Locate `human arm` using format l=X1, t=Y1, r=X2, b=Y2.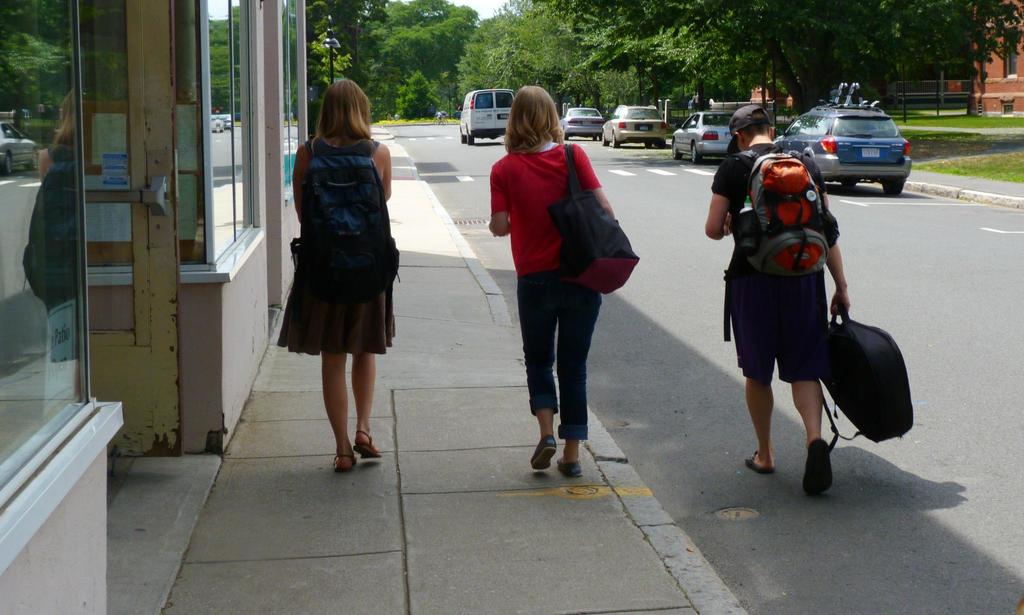
l=575, t=152, r=617, b=217.
